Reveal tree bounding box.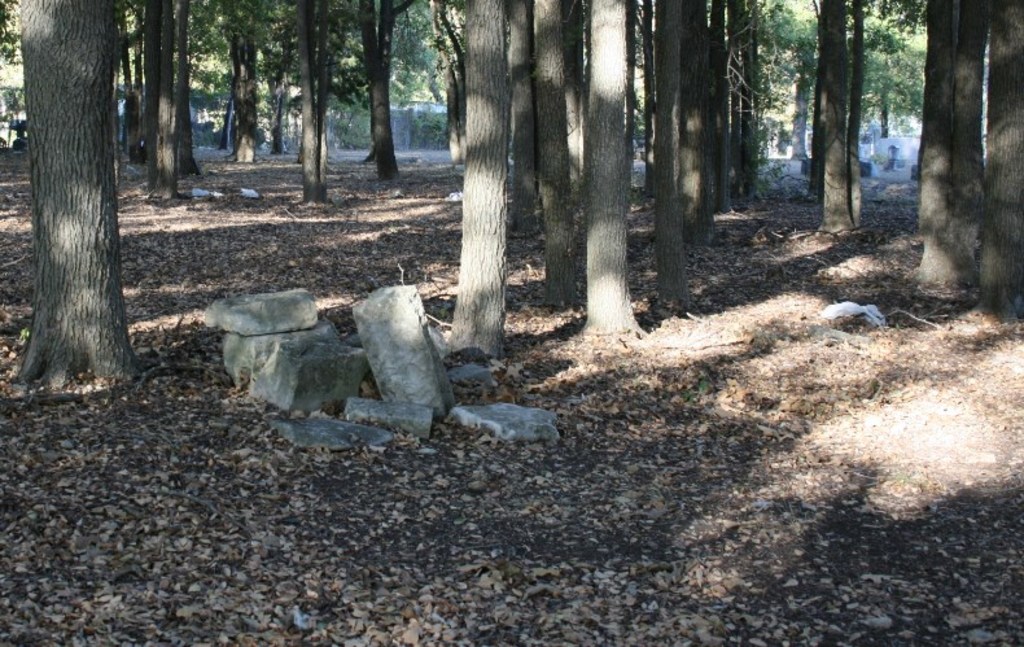
Revealed: bbox=[485, 0, 535, 255].
